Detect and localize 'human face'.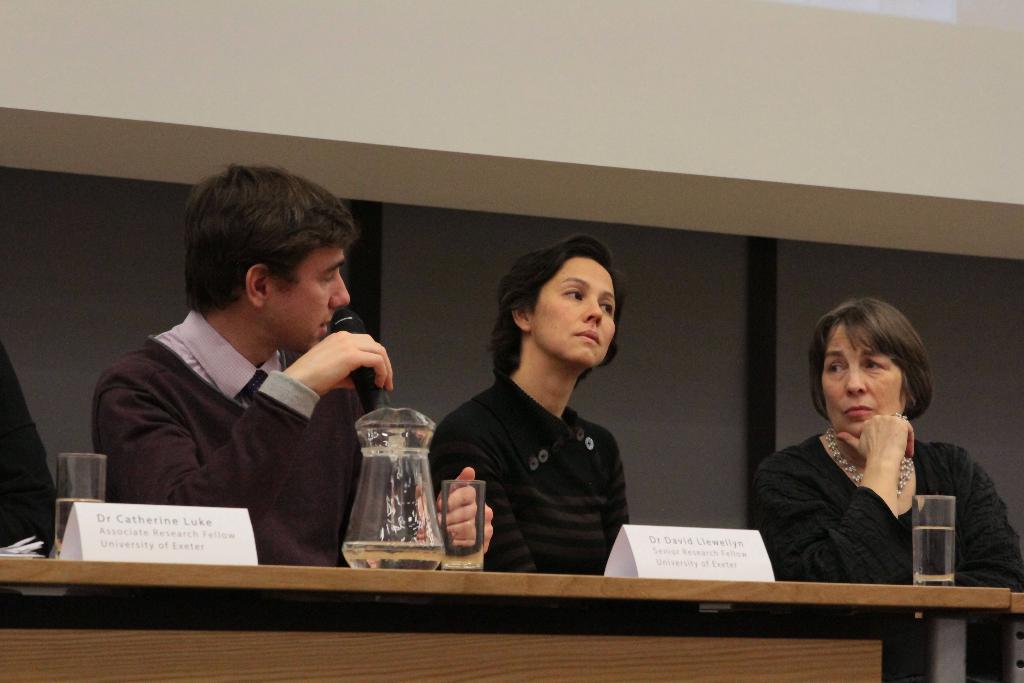
Localized at (x1=261, y1=245, x2=354, y2=352).
